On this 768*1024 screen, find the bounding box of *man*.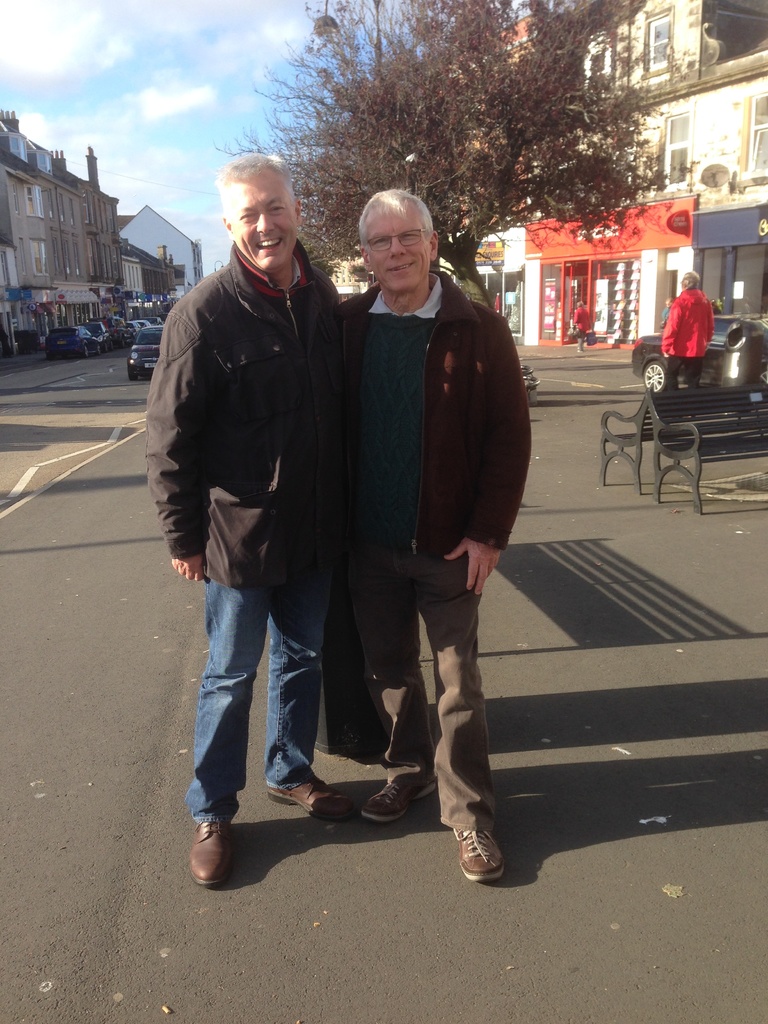
Bounding box: locate(310, 167, 544, 860).
